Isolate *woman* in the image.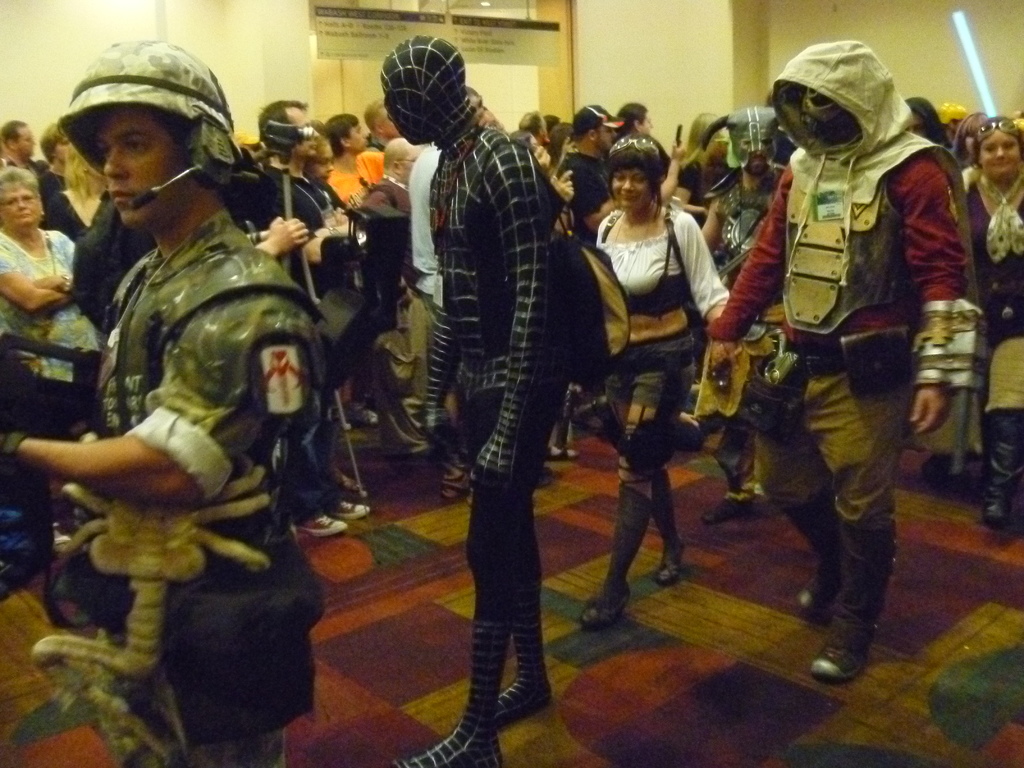
Isolated region: [x1=0, y1=170, x2=107, y2=399].
